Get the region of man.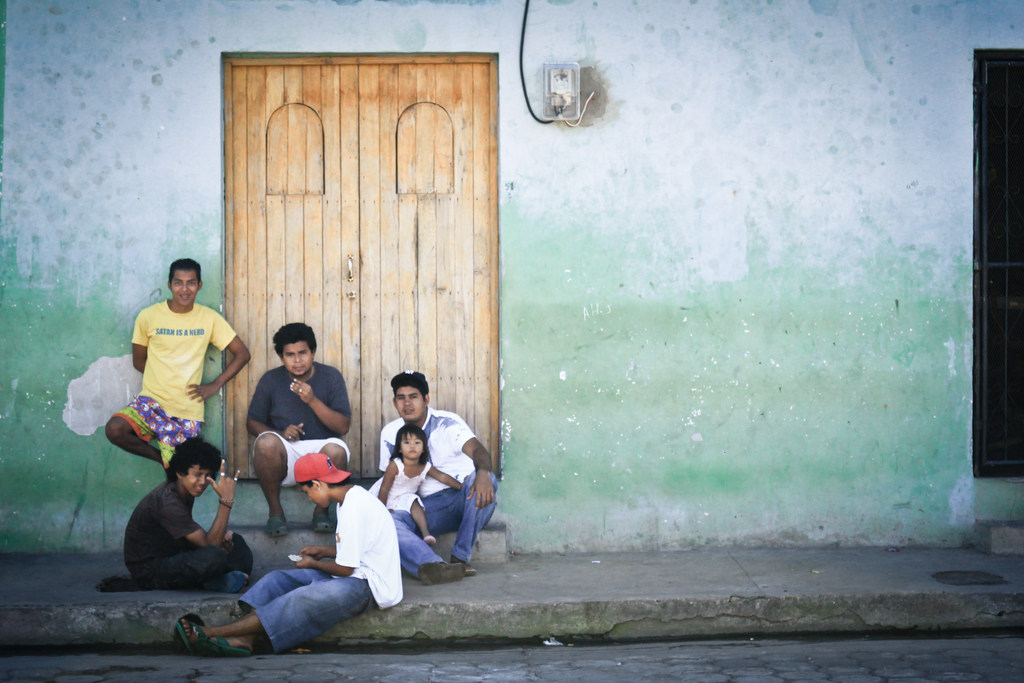
{"left": 109, "top": 259, "right": 250, "bottom": 478}.
